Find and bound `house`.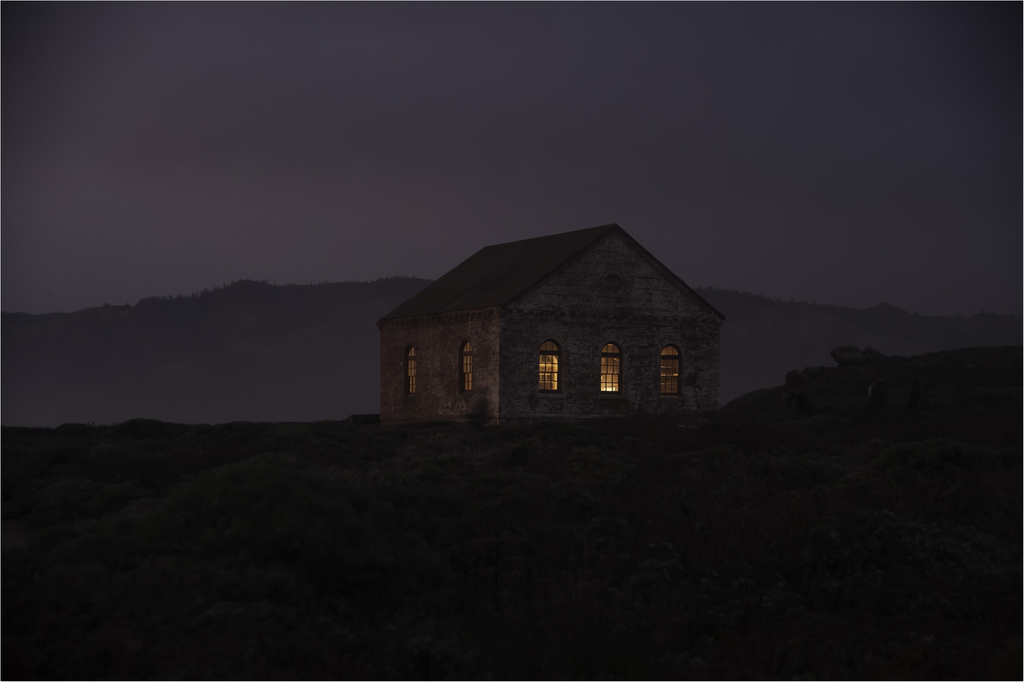
Bound: [378,222,726,430].
